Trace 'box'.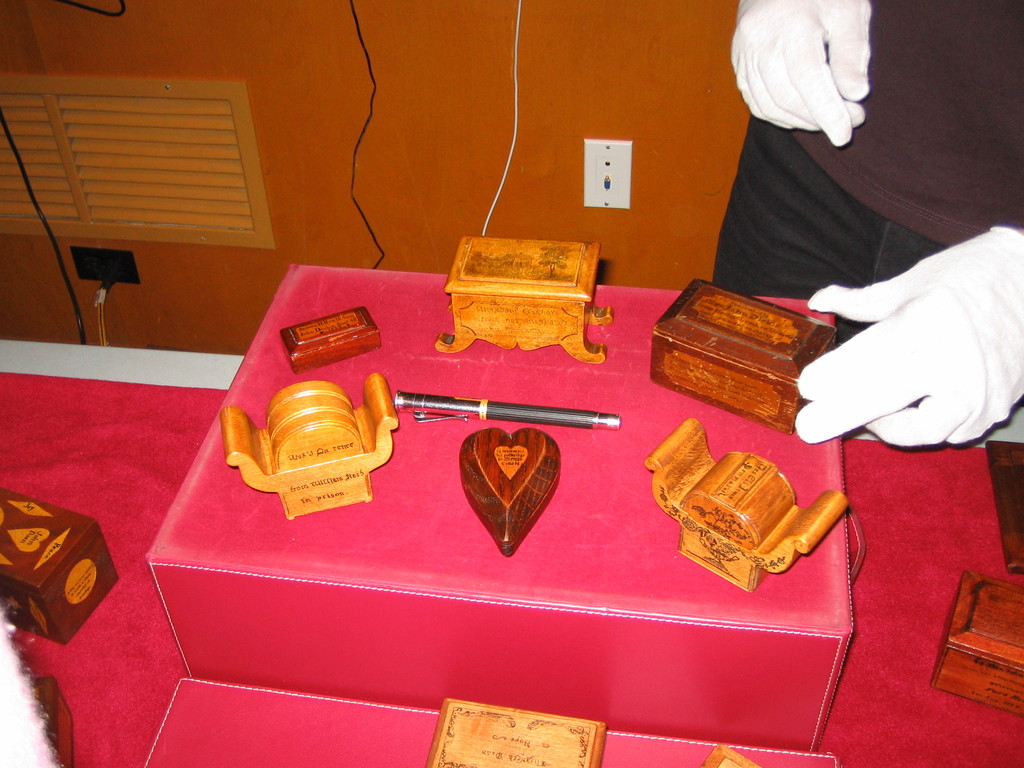
Traced to select_region(148, 264, 857, 752).
